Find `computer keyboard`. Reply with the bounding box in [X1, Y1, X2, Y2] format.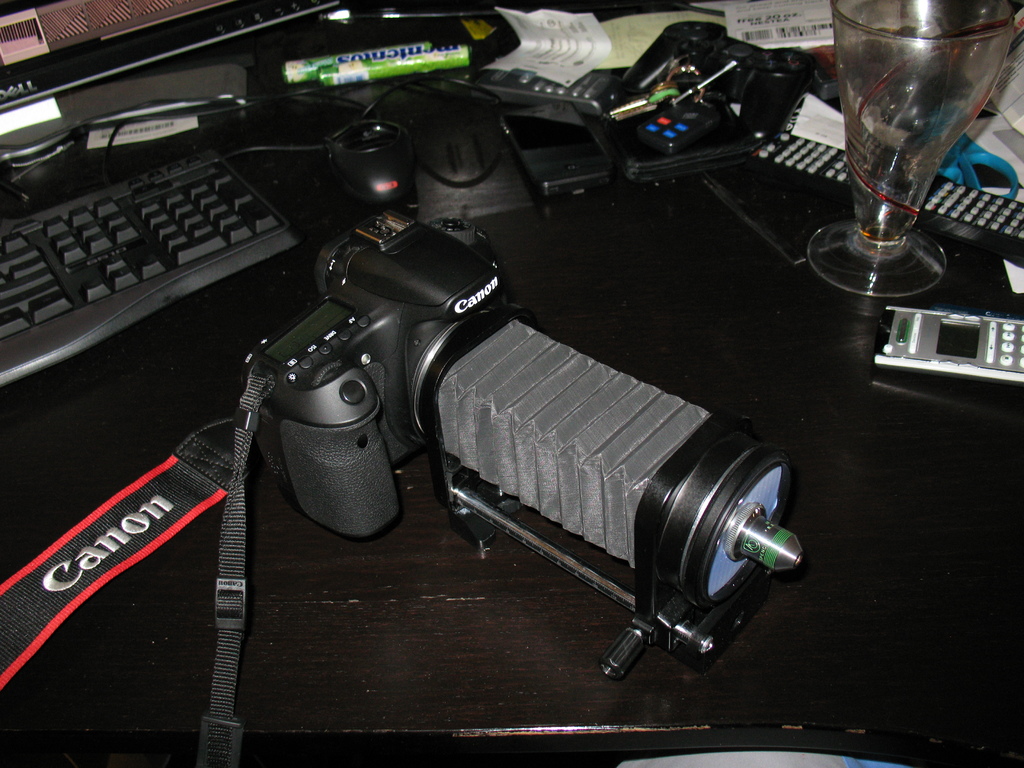
[751, 129, 1023, 255].
